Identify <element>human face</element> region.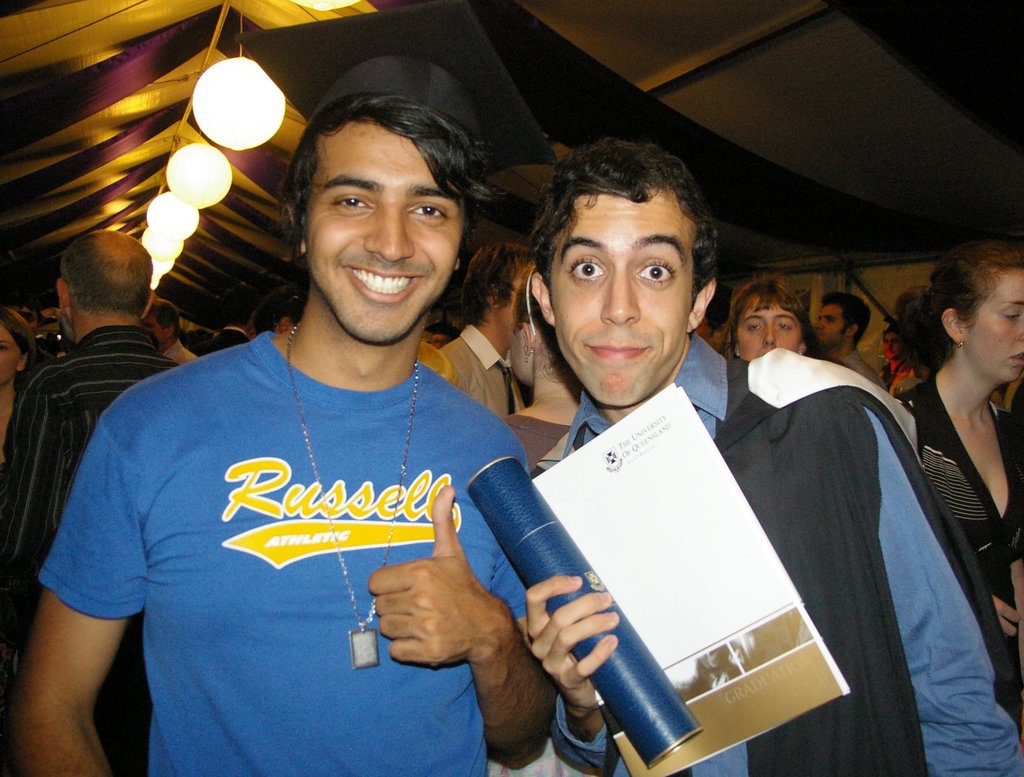
Region: bbox(0, 318, 24, 387).
